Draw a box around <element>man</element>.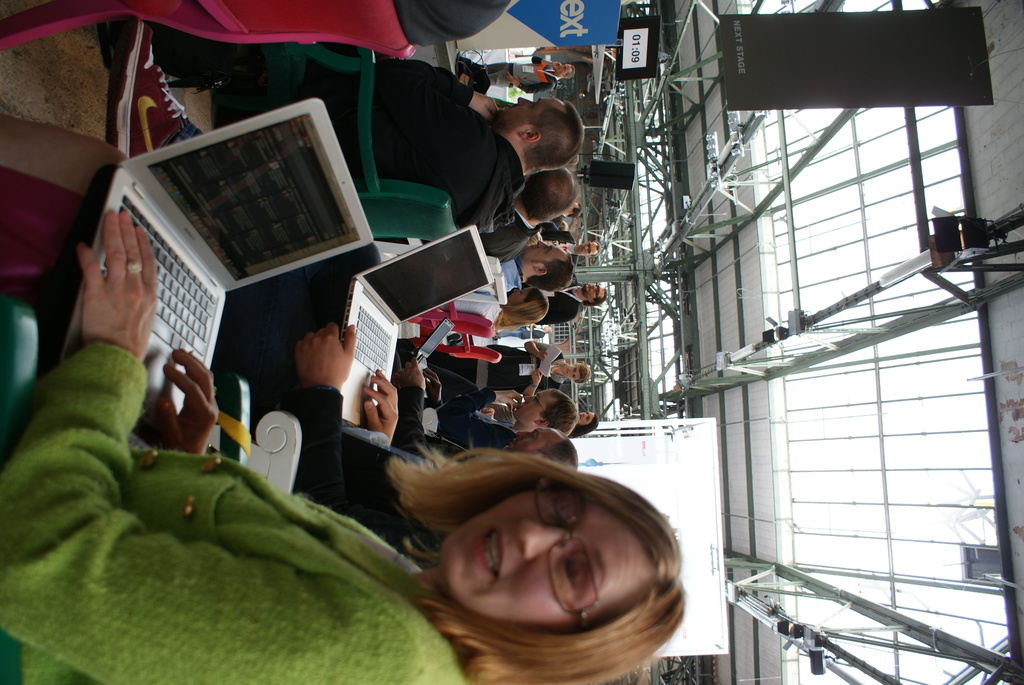
[x1=153, y1=21, x2=586, y2=238].
